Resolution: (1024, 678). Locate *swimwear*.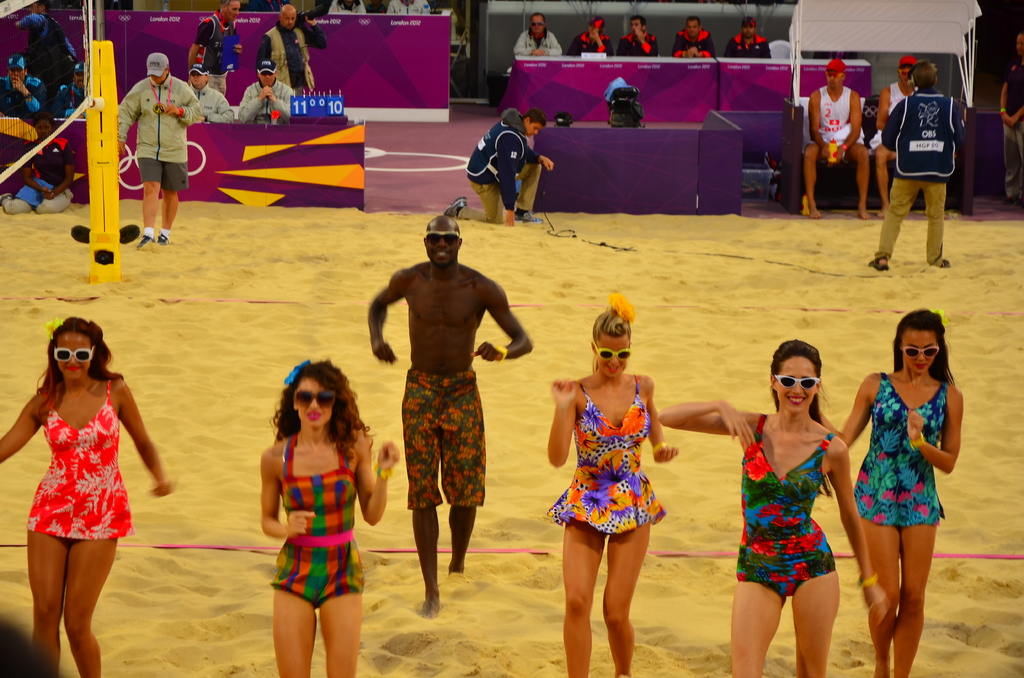
BBox(545, 369, 671, 545).
